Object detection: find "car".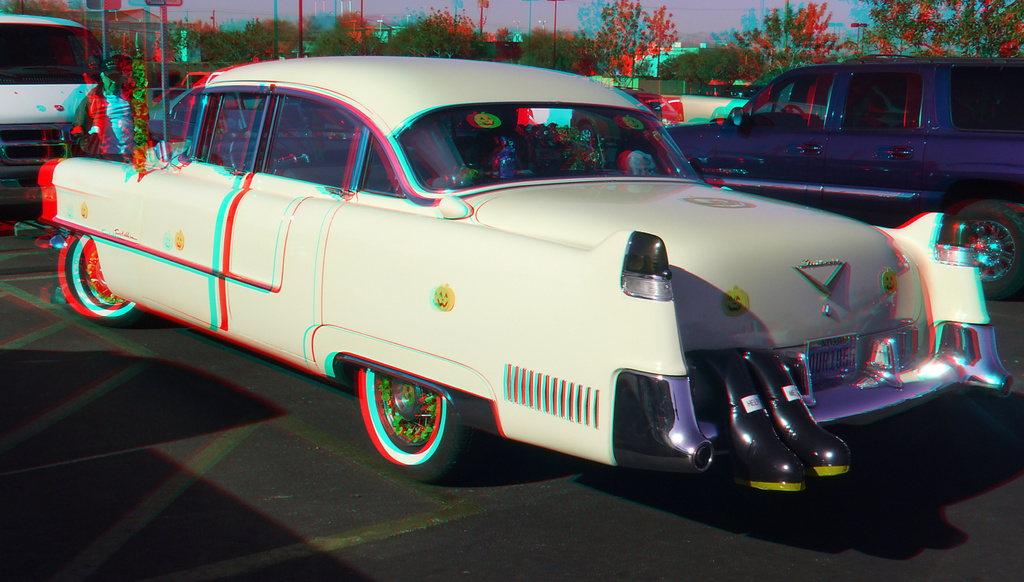
570:90:678:145.
